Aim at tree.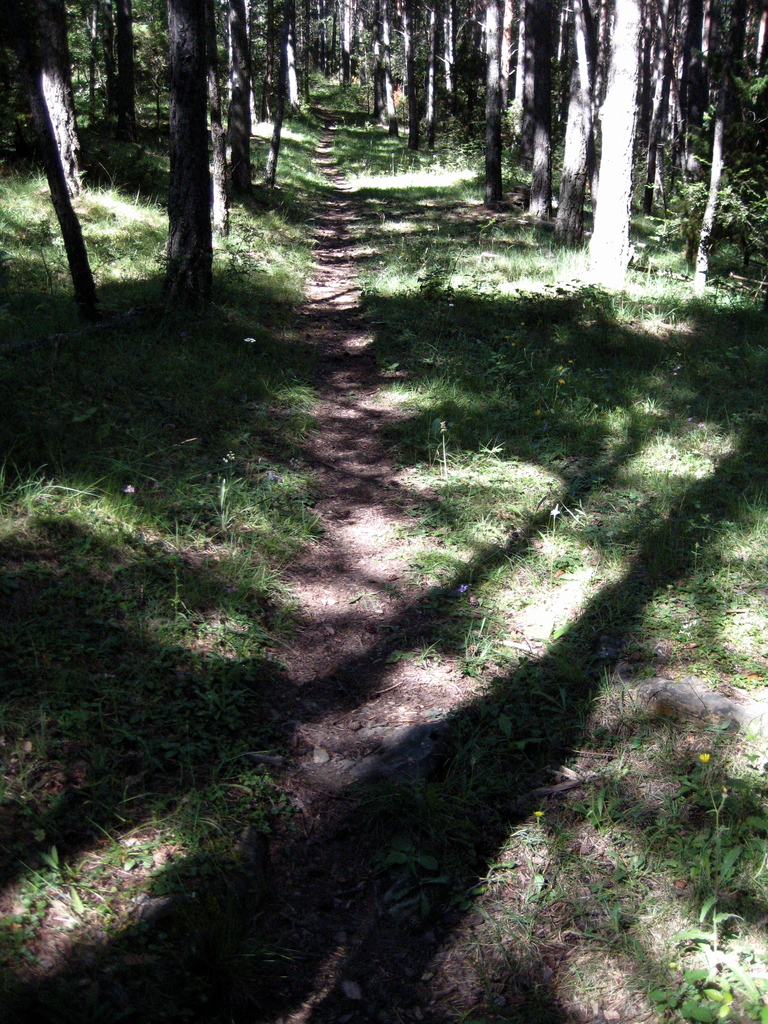
Aimed at [486,1,514,189].
